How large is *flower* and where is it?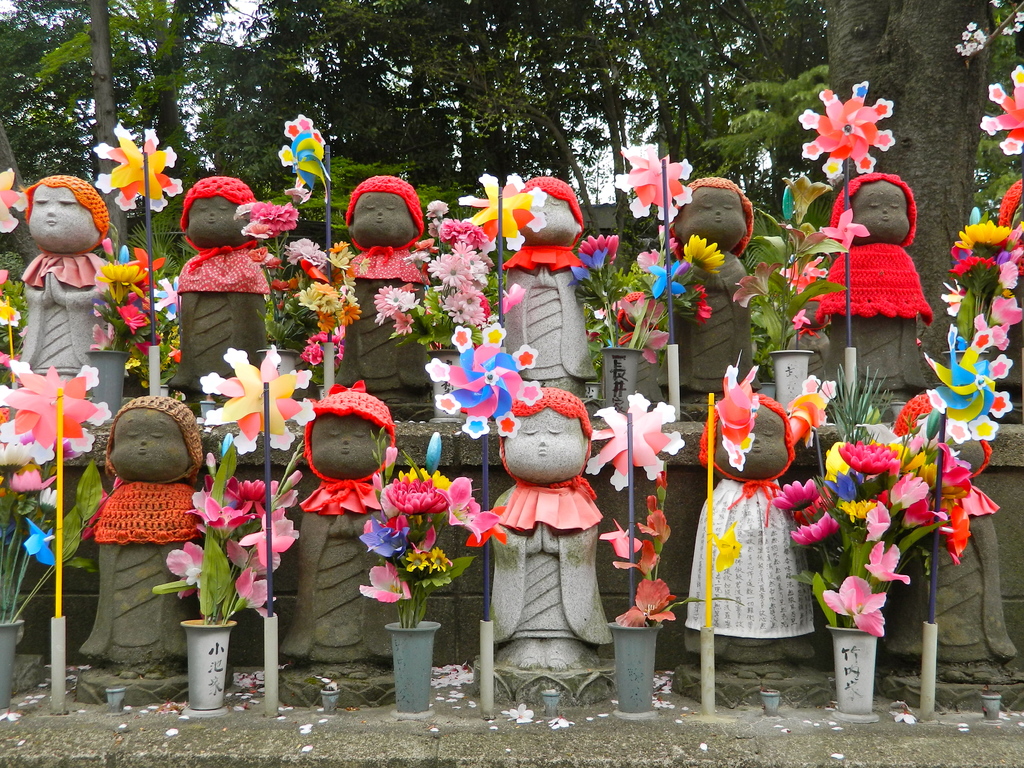
Bounding box: 612,145,696,220.
